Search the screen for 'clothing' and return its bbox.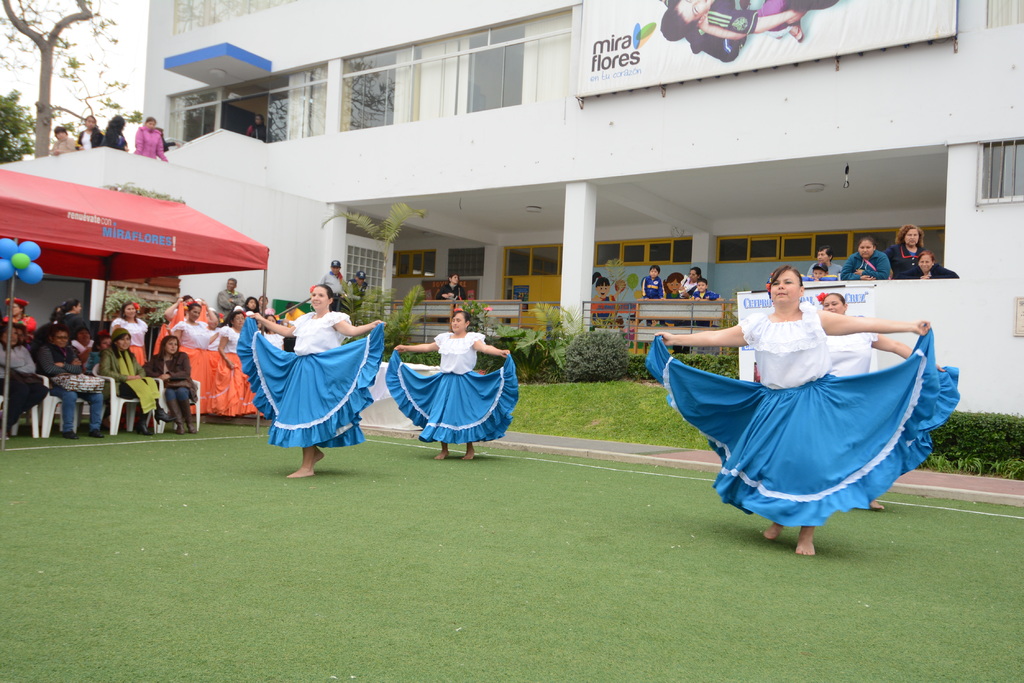
Found: {"x1": 133, "y1": 122, "x2": 164, "y2": 161}.
